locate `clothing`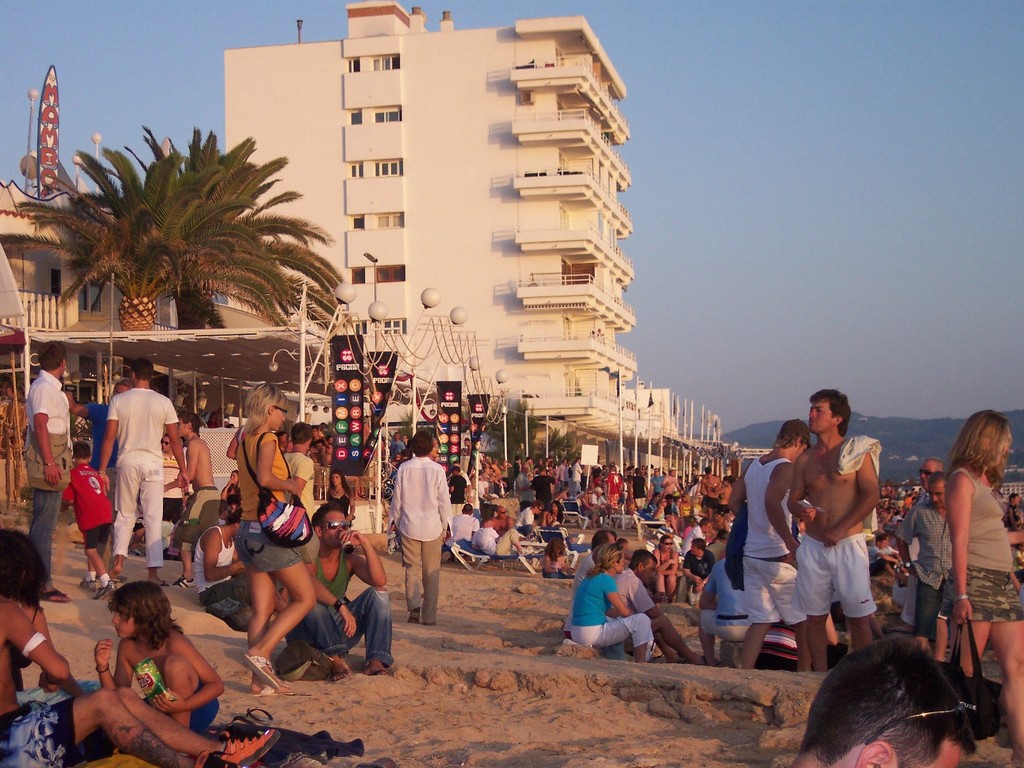
571:573:653:649
